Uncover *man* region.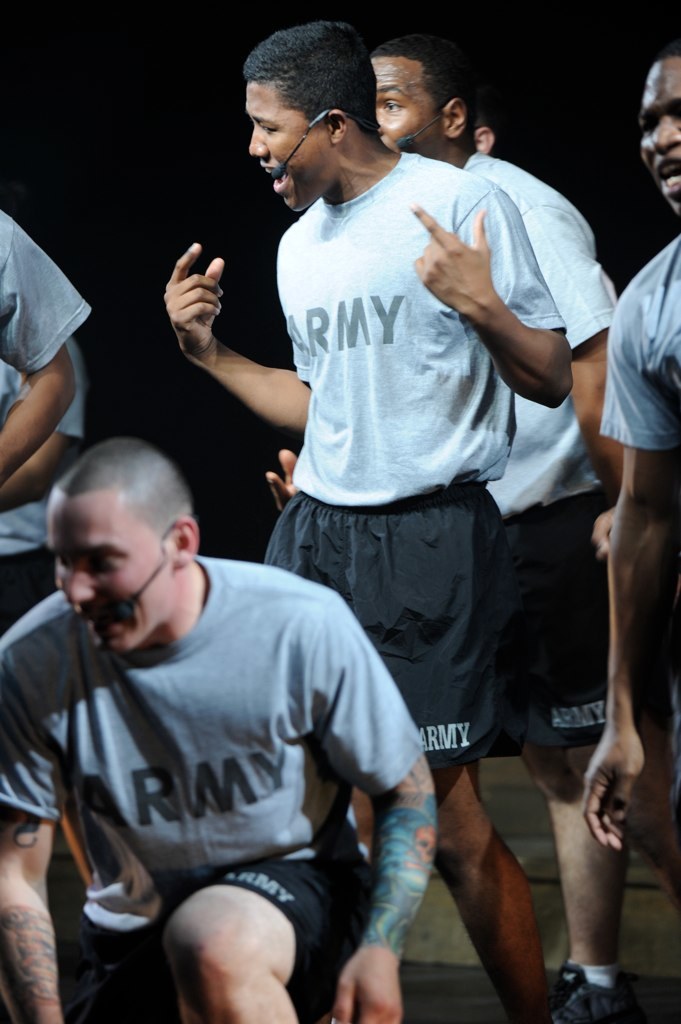
Uncovered: Rect(0, 331, 87, 636).
